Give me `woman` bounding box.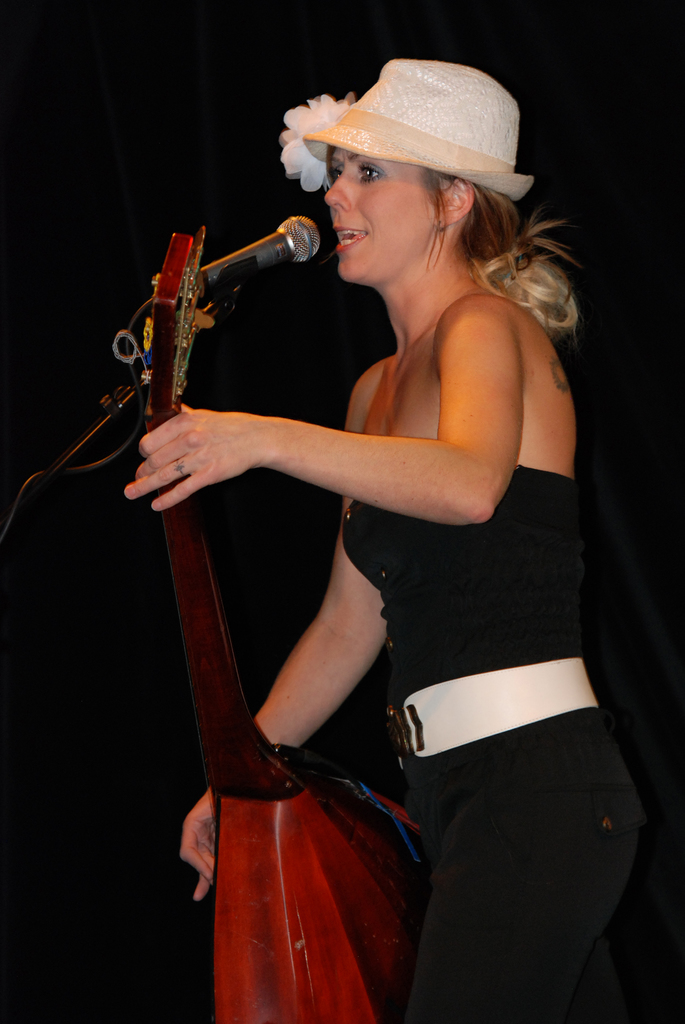
{"x1": 121, "y1": 53, "x2": 684, "y2": 1023}.
